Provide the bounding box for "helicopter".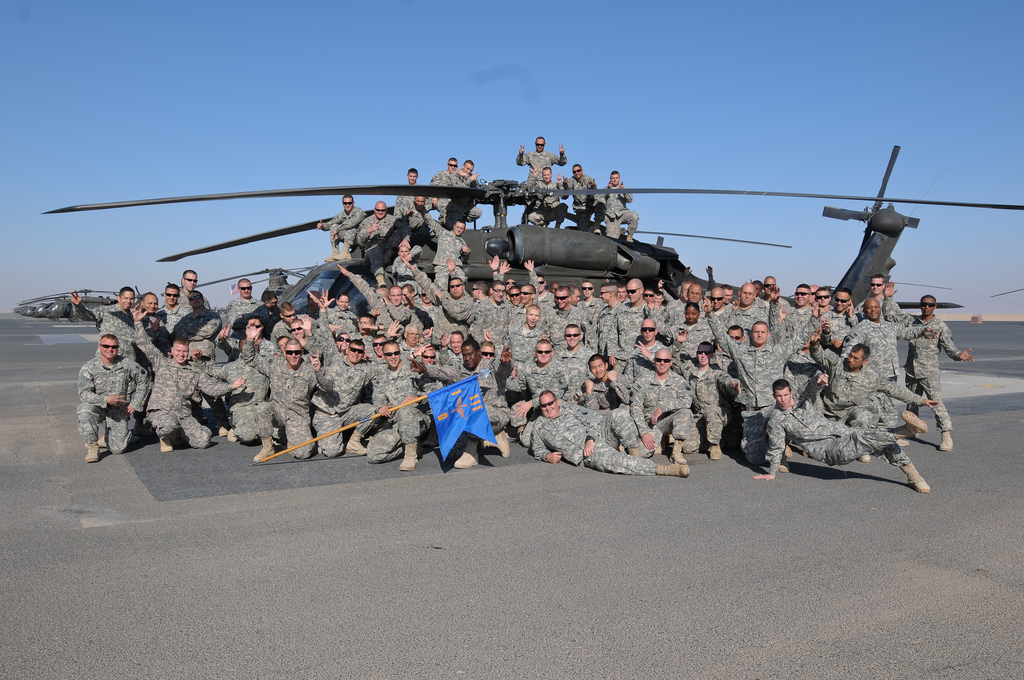
box=[886, 280, 962, 311].
